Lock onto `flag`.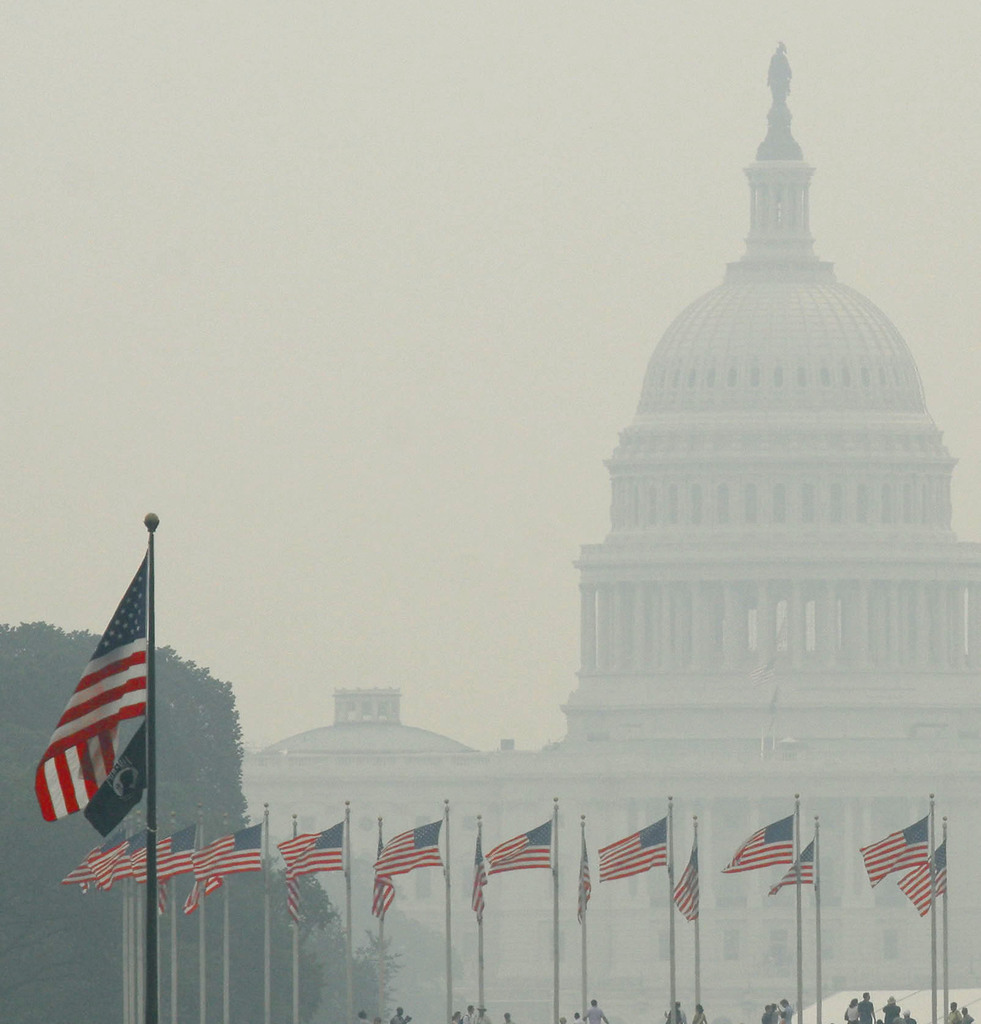
Locked: box=[369, 820, 445, 922].
